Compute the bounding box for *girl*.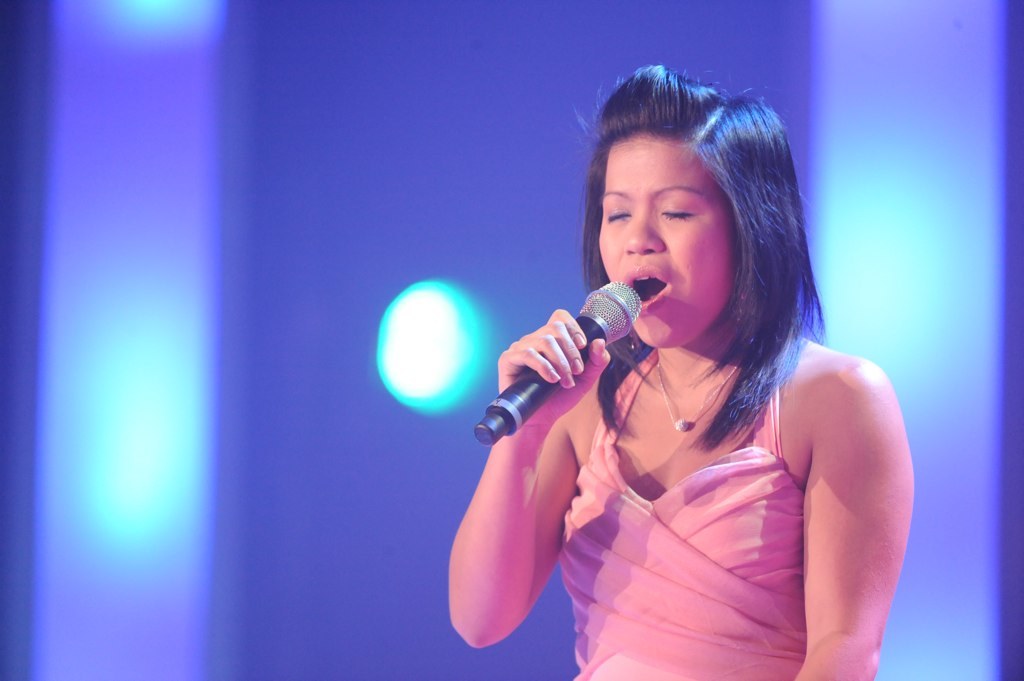
l=448, t=61, r=913, b=680.
